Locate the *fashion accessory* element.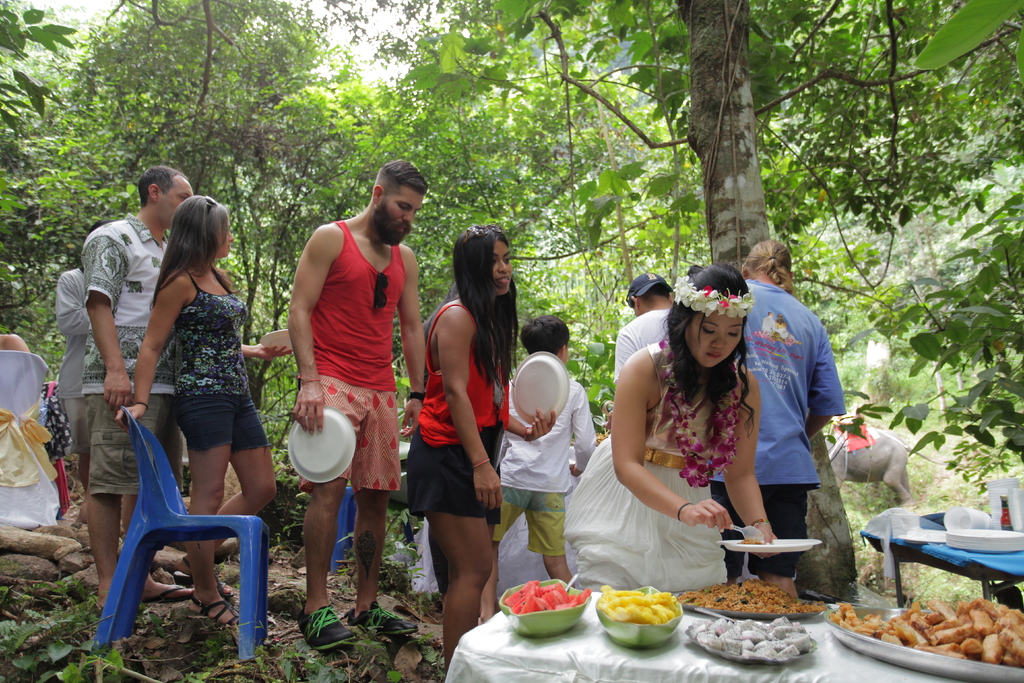
Element bbox: pyautogui.locateOnScreen(188, 593, 241, 629).
